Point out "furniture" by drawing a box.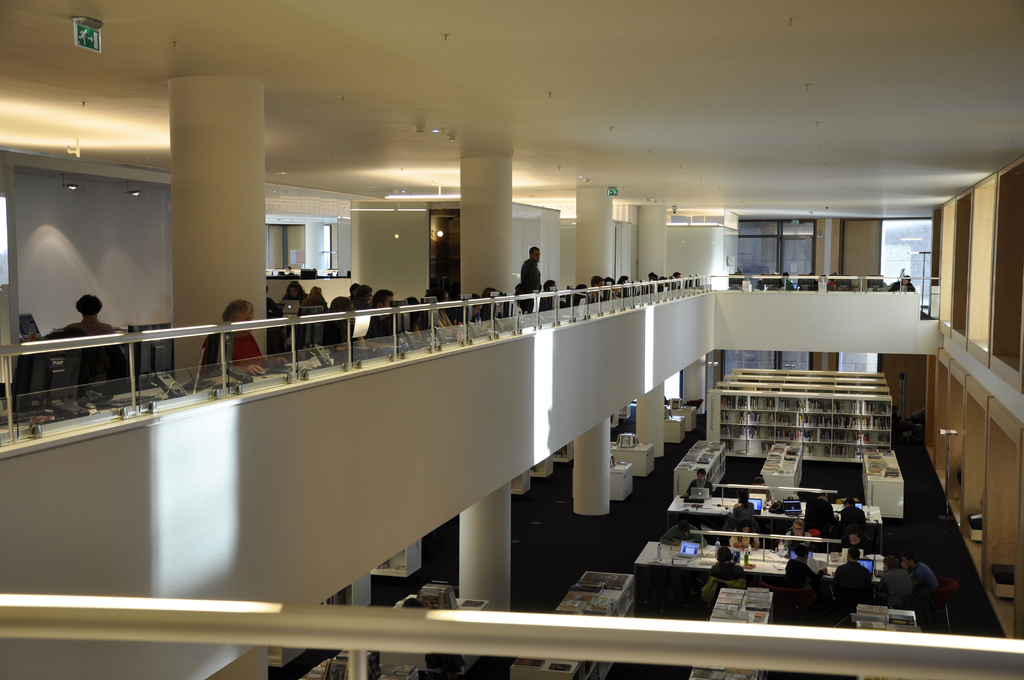
(394, 587, 492, 612).
